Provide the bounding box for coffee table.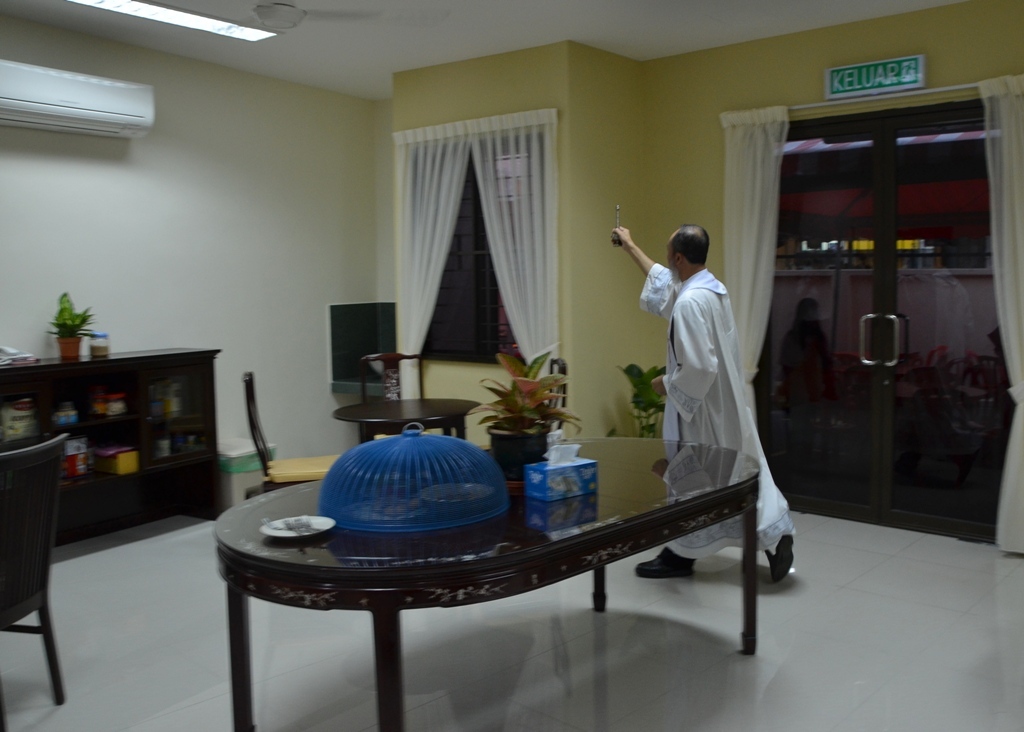
left=333, top=391, right=476, bottom=448.
